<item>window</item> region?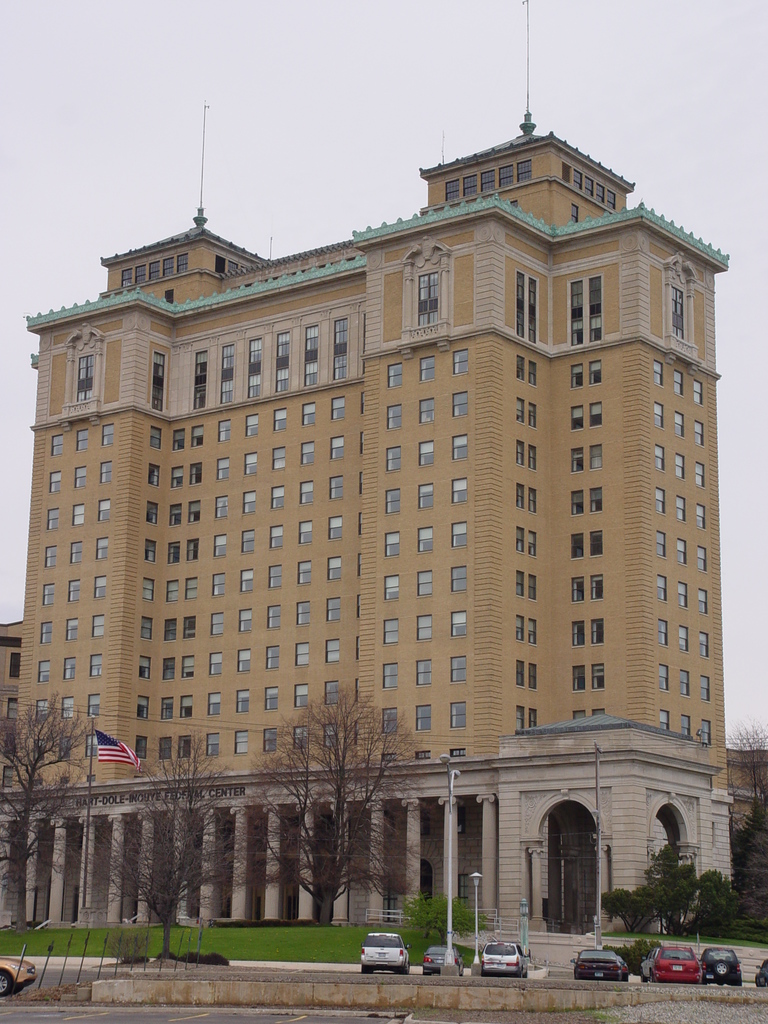
bbox=[527, 527, 538, 559]
